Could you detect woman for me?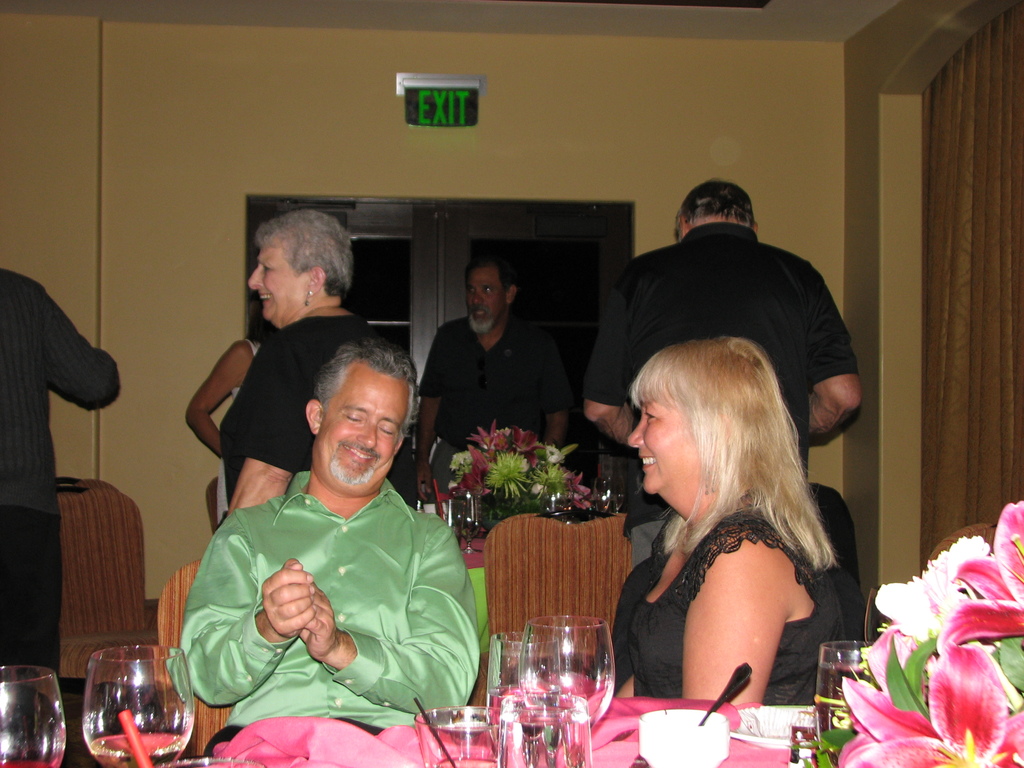
Detection result: crop(603, 341, 847, 756).
